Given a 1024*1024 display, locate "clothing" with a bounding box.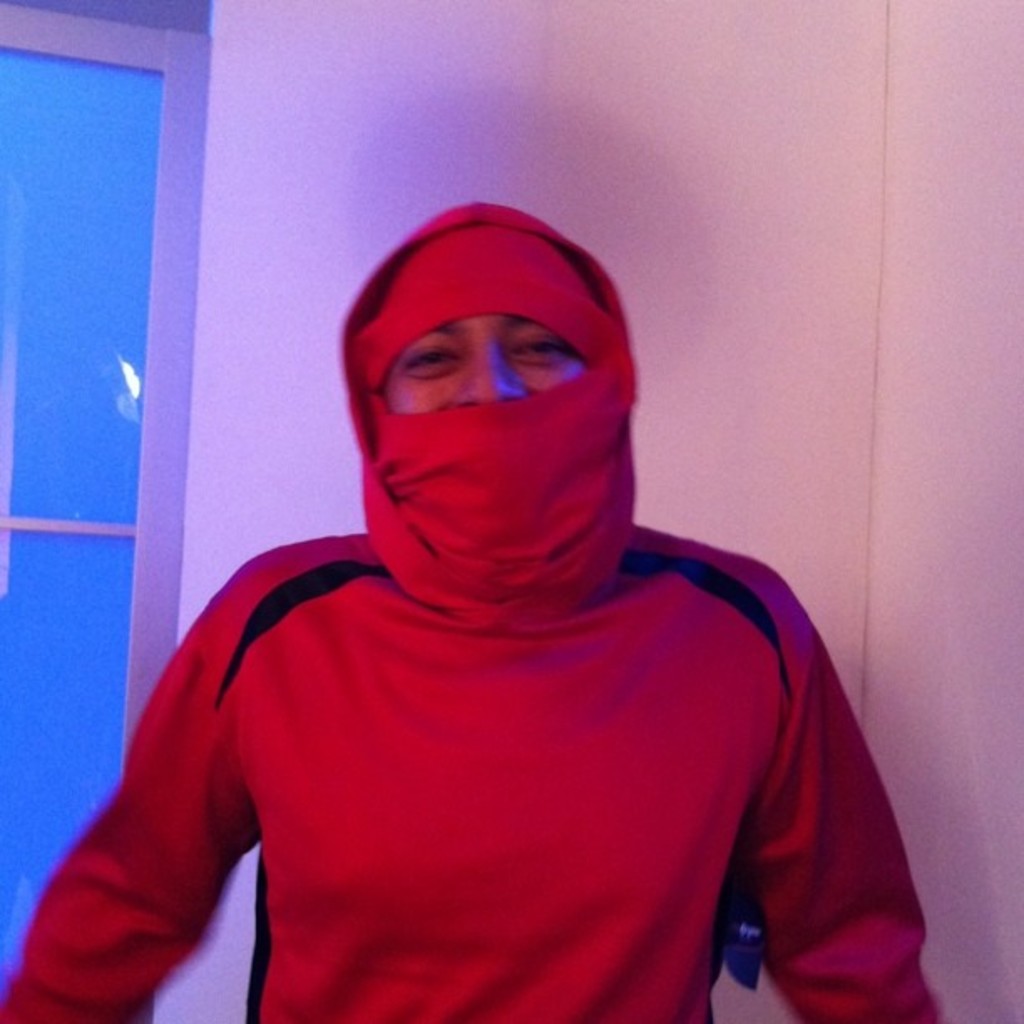
Located: x1=582 y1=465 x2=965 y2=1023.
